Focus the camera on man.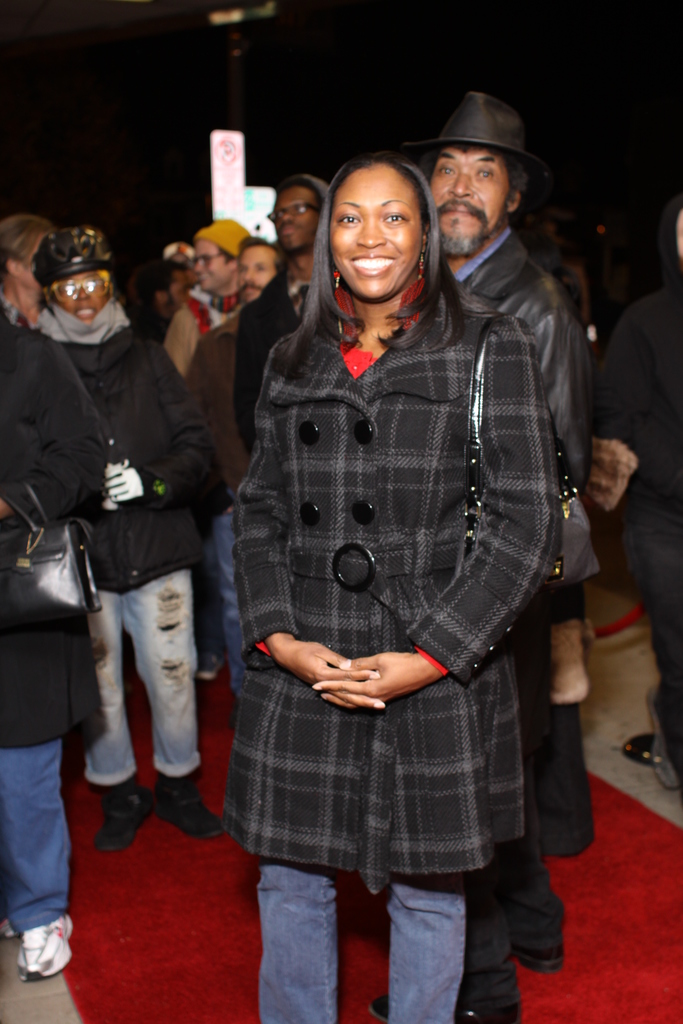
Focus region: x1=155, y1=220, x2=262, y2=687.
